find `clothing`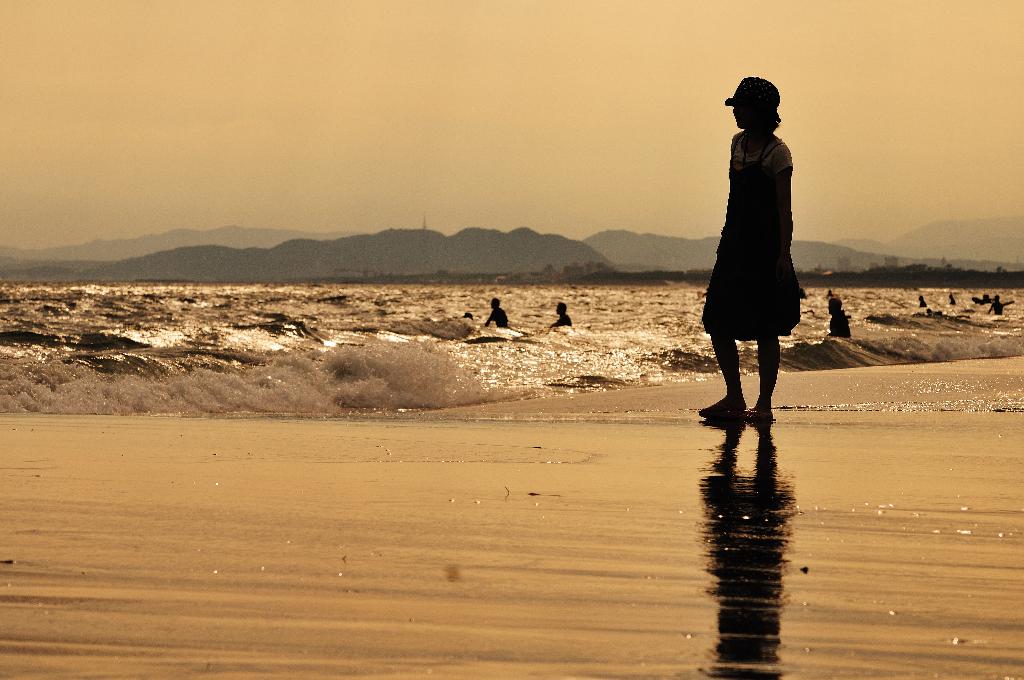
(x1=705, y1=97, x2=815, y2=348)
